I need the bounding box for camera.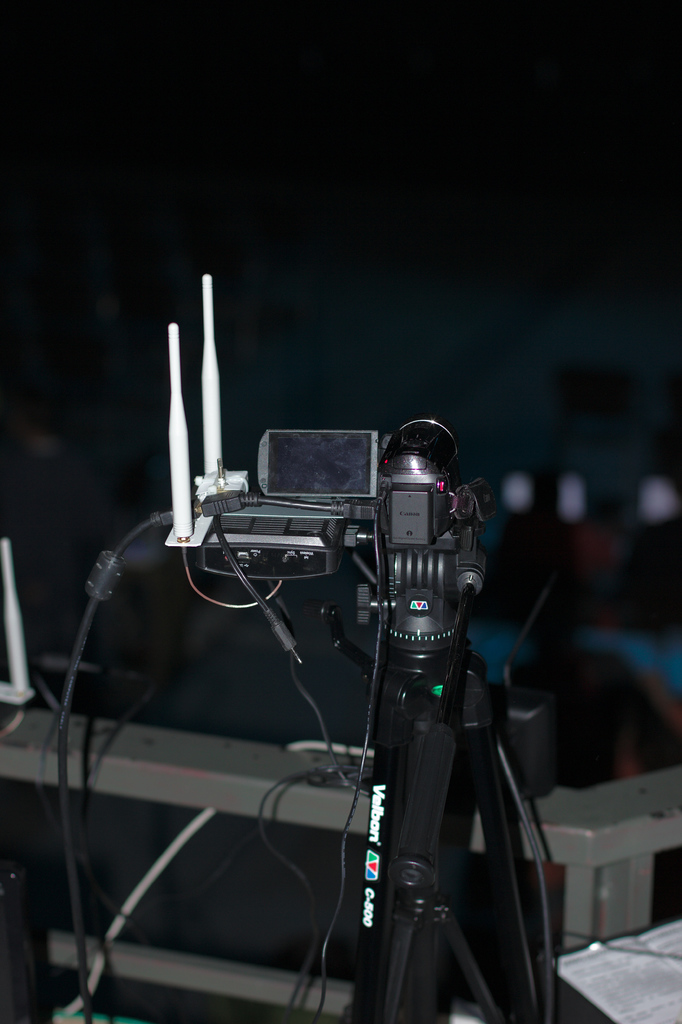
Here it is: [x1=173, y1=346, x2=509, y2=660].
